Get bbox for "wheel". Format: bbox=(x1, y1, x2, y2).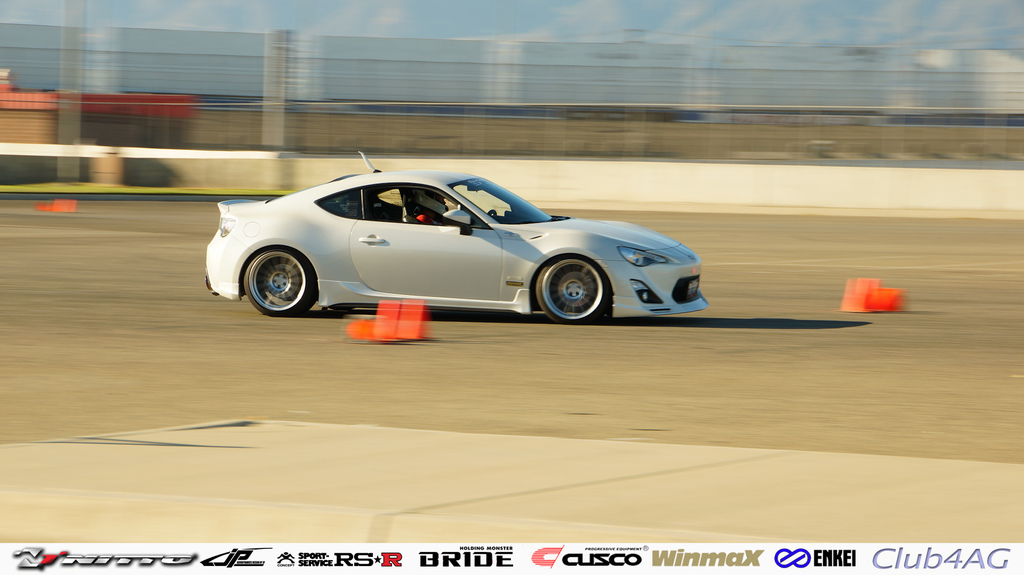
bbox=(227, 237, 315, 306).
